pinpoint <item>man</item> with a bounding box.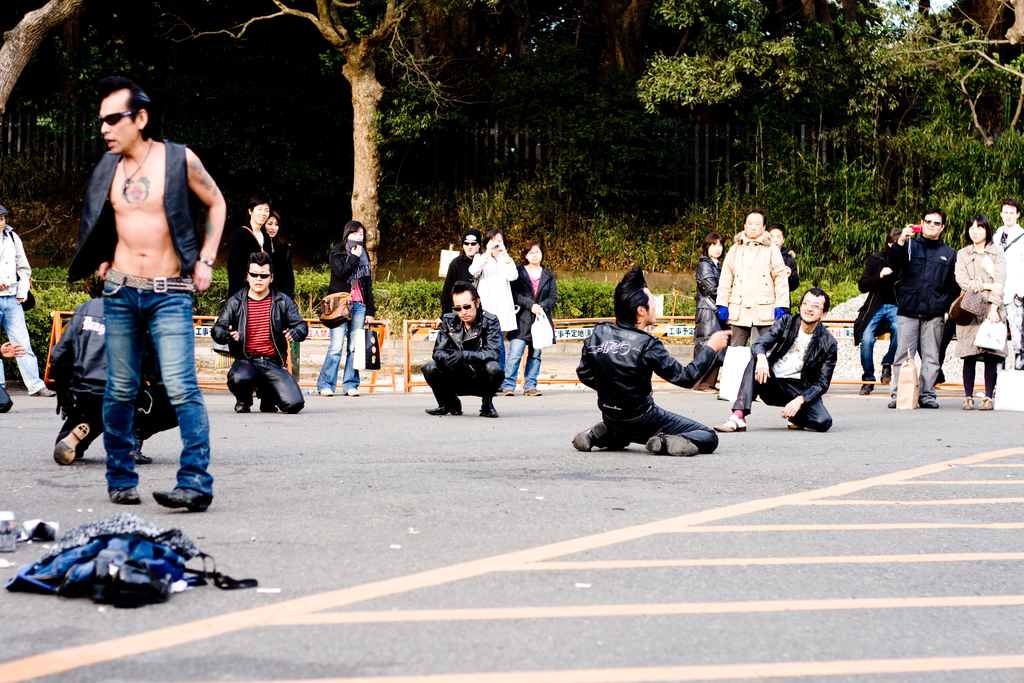
crop(54, 71, 213, 547).
